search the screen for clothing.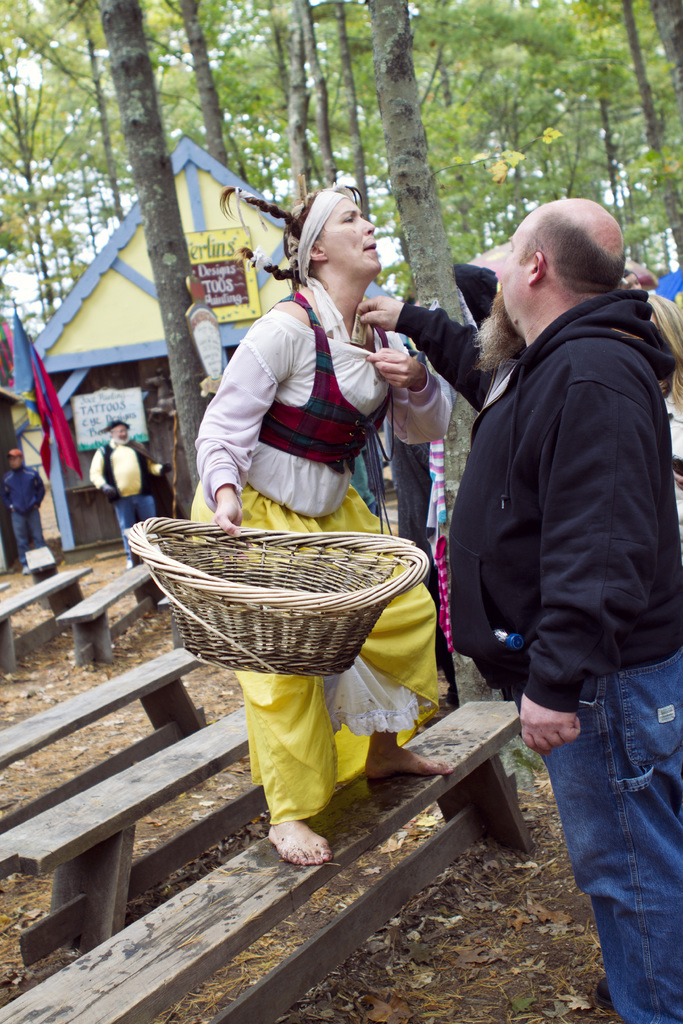
Found at crop(200, 276, 445, 825).
